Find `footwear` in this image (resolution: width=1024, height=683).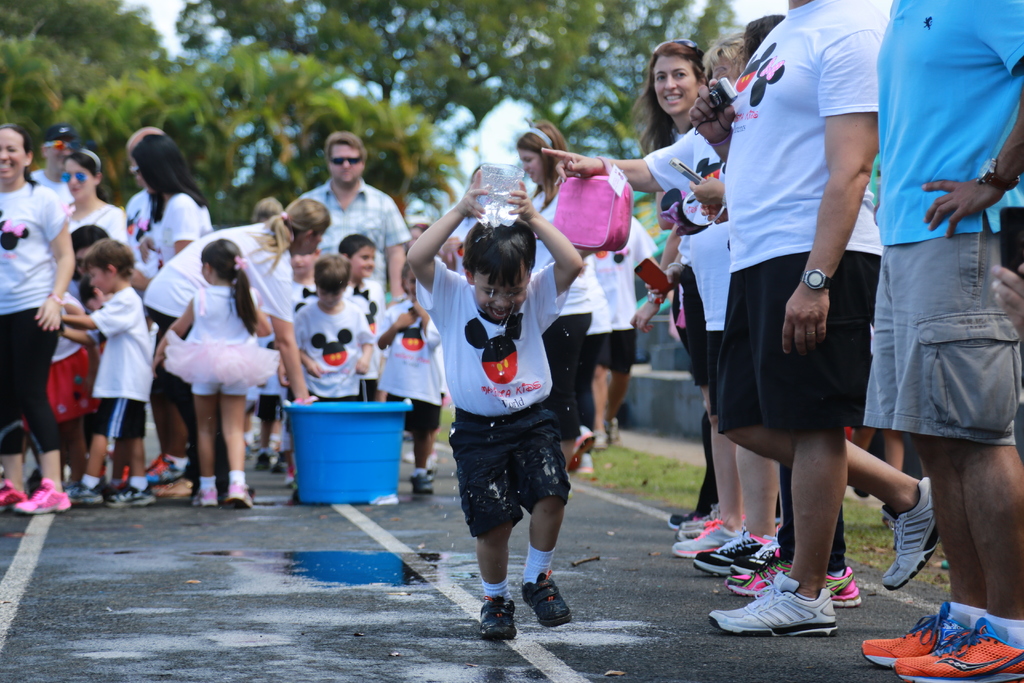
BBox(707, 571, 838, 637).
